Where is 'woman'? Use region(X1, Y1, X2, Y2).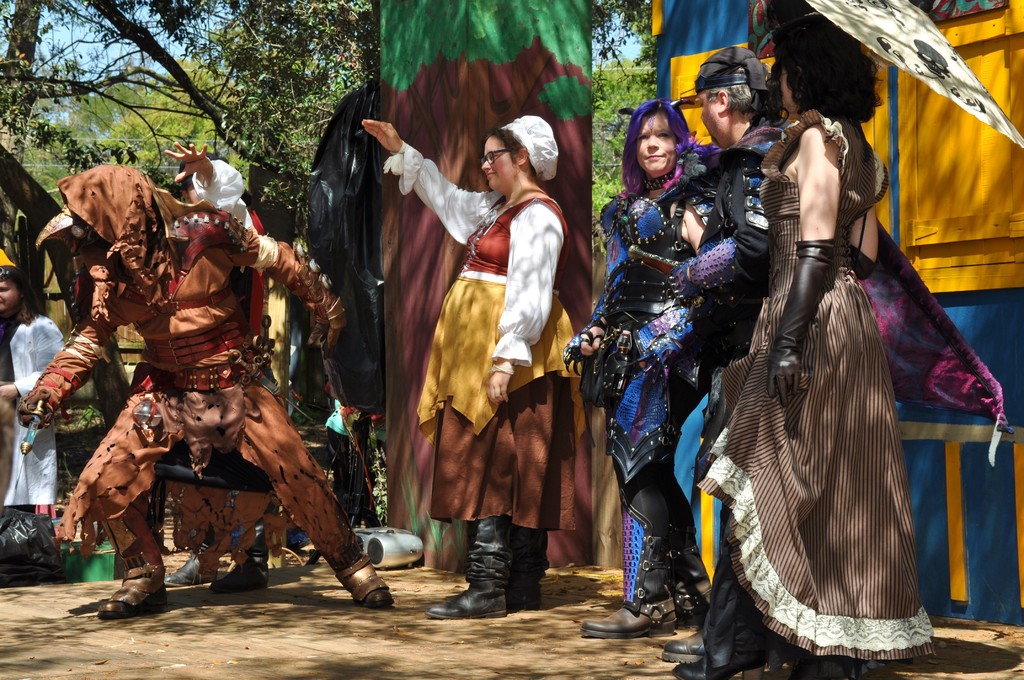
region(364, 115, 585, 611).
